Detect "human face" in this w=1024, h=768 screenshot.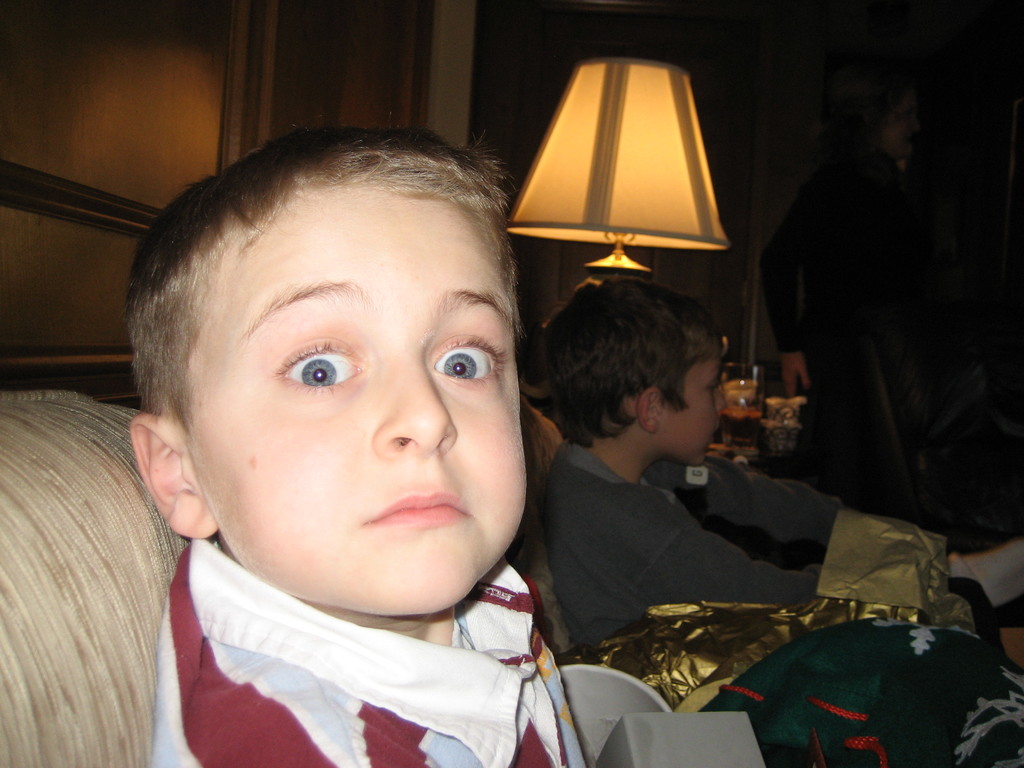
Detection: select_region(654, 352, 730, 458).
